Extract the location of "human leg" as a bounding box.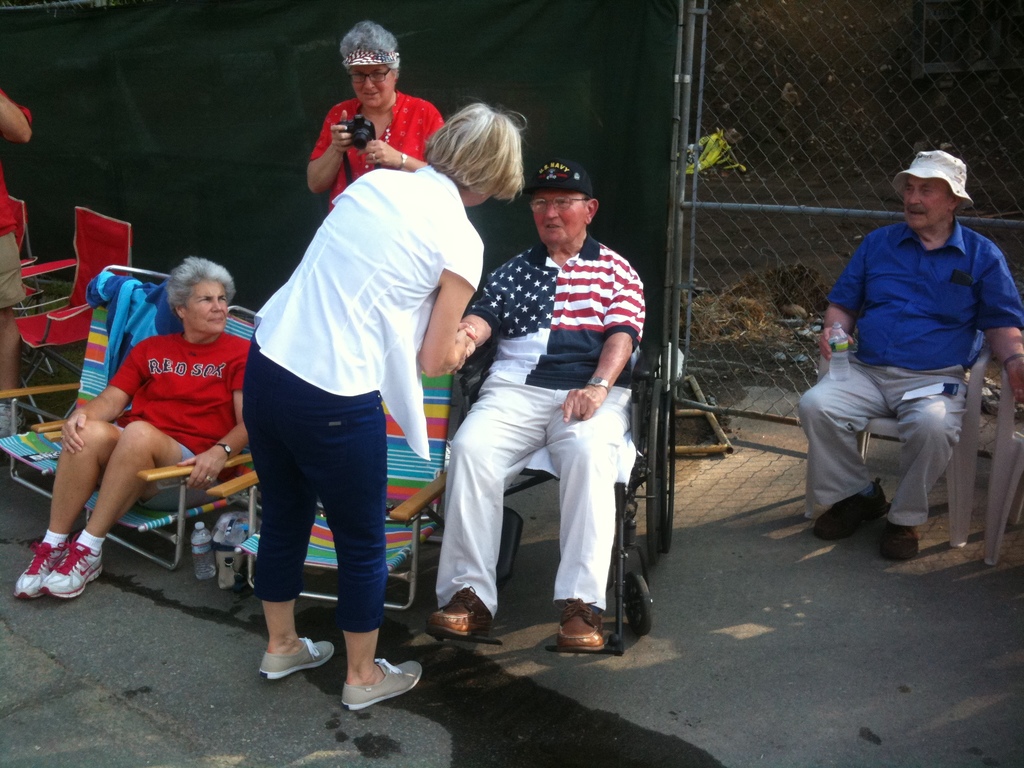
box(892, 375, 957, 557).
